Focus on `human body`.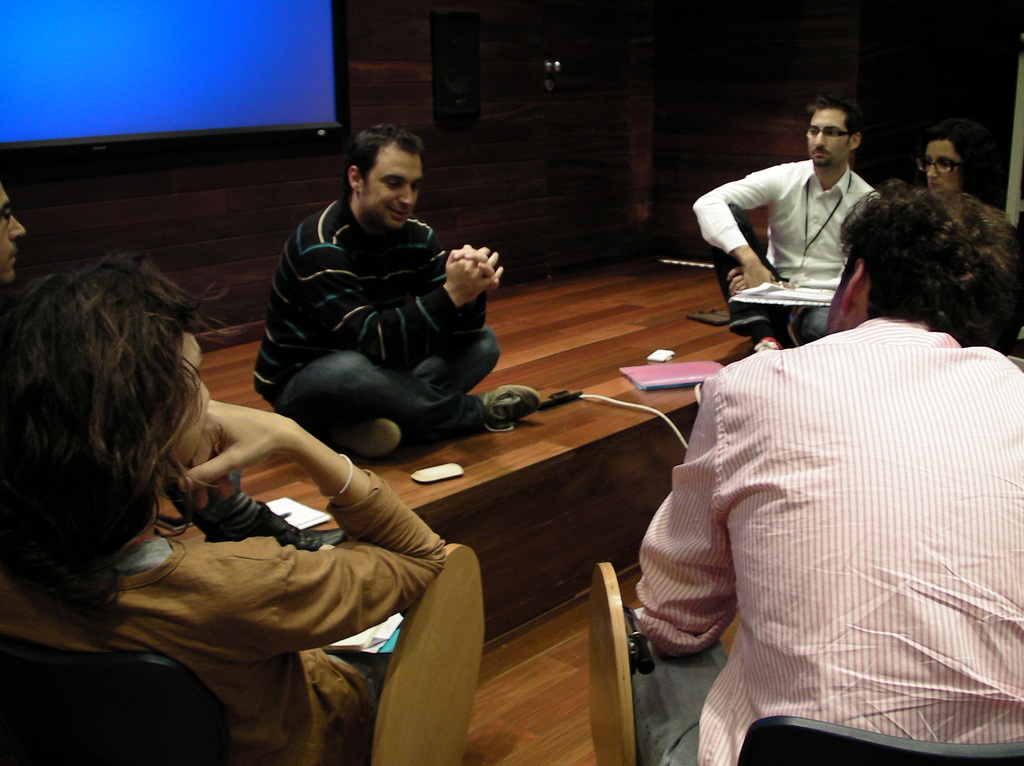
Focused at 685,96,874,336.
